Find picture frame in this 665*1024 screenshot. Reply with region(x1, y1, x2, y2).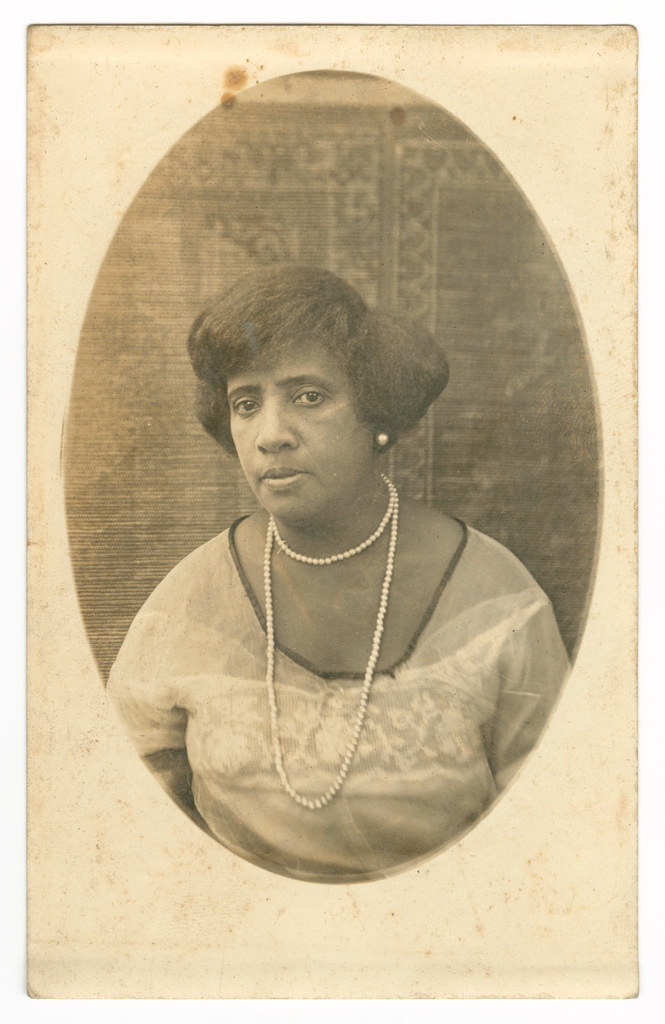
region(20, 18, 642, 1001).
